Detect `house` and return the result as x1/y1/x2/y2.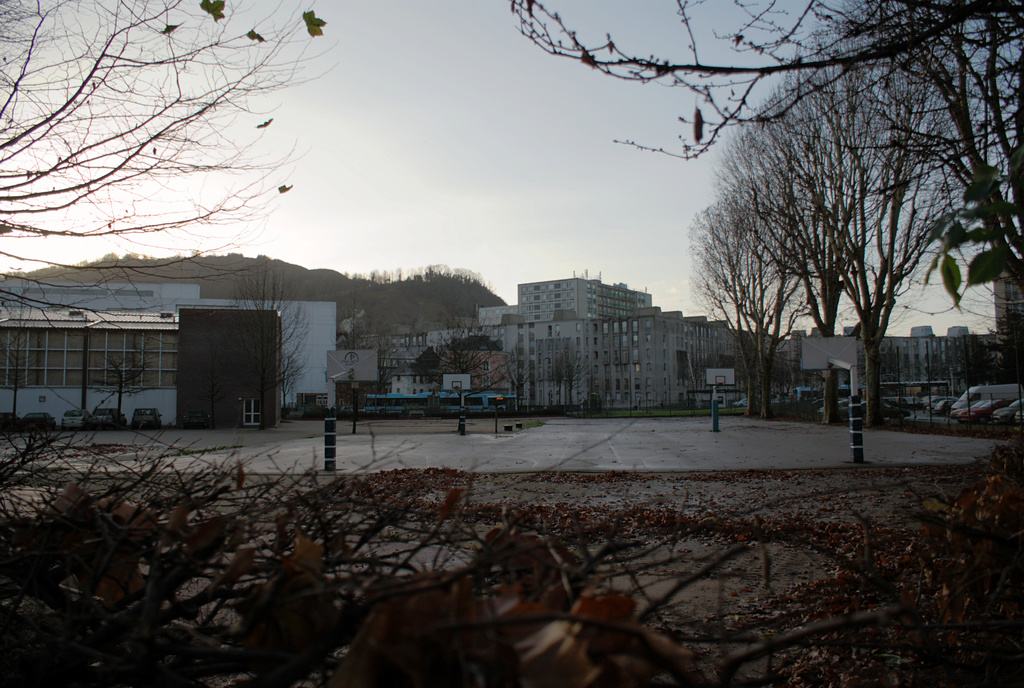
797/324/865/423.
